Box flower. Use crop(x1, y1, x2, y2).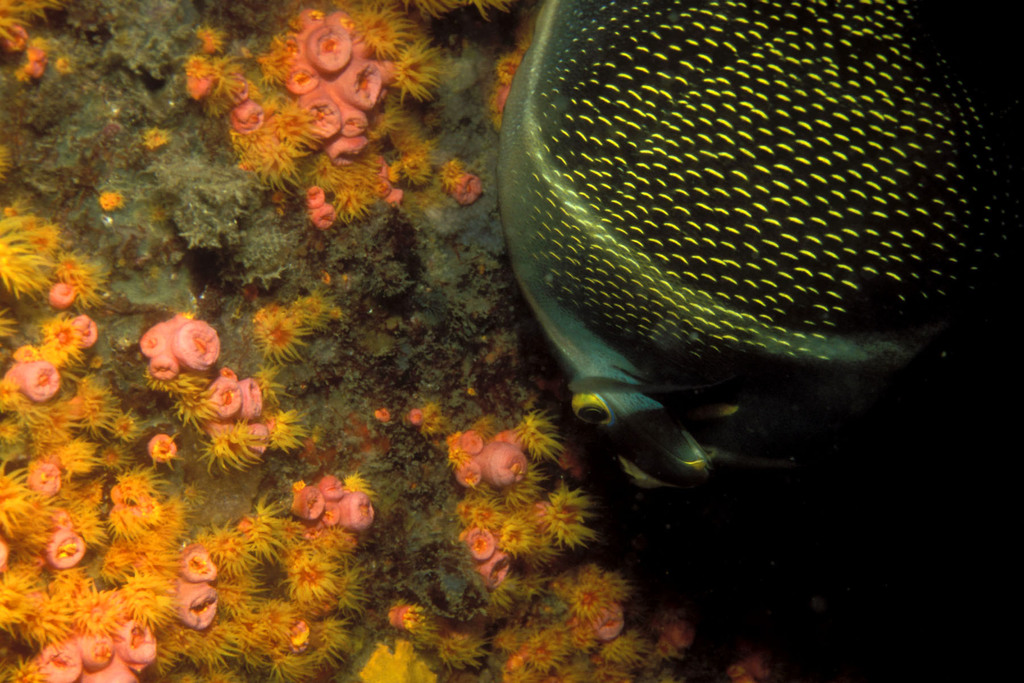
crop(595, 607, 627, 642).
